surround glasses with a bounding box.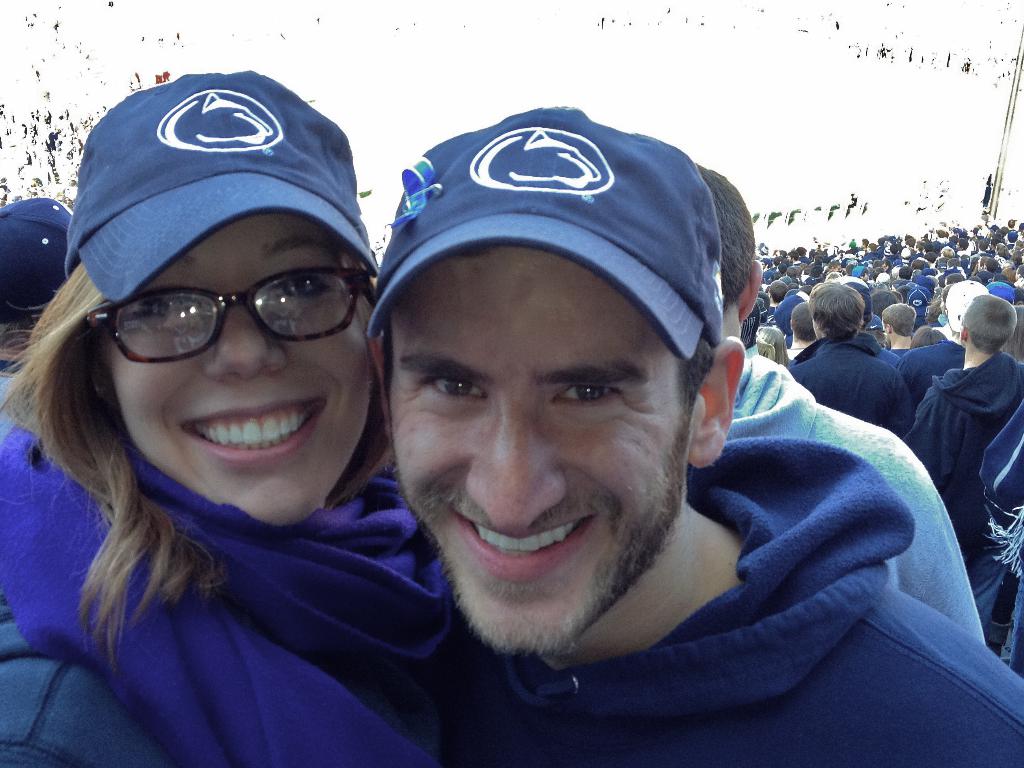
(86,256,353,359).
